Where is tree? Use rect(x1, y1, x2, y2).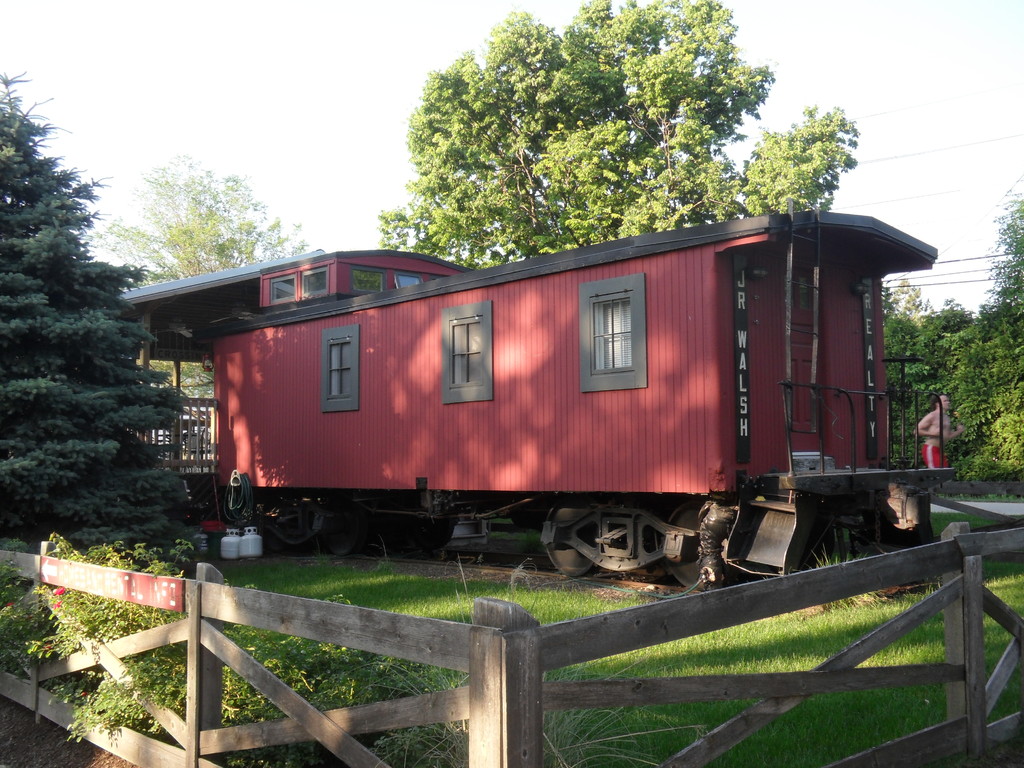
rect(0, 60, 189, 555).
